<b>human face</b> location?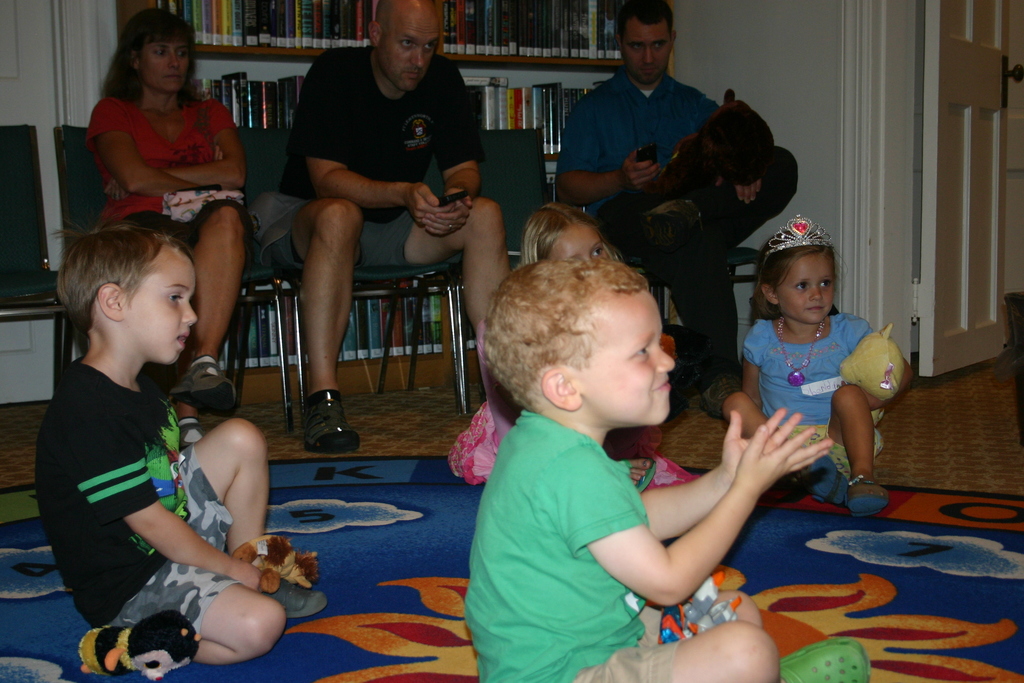
l=621, t=22, r=671, b=79
